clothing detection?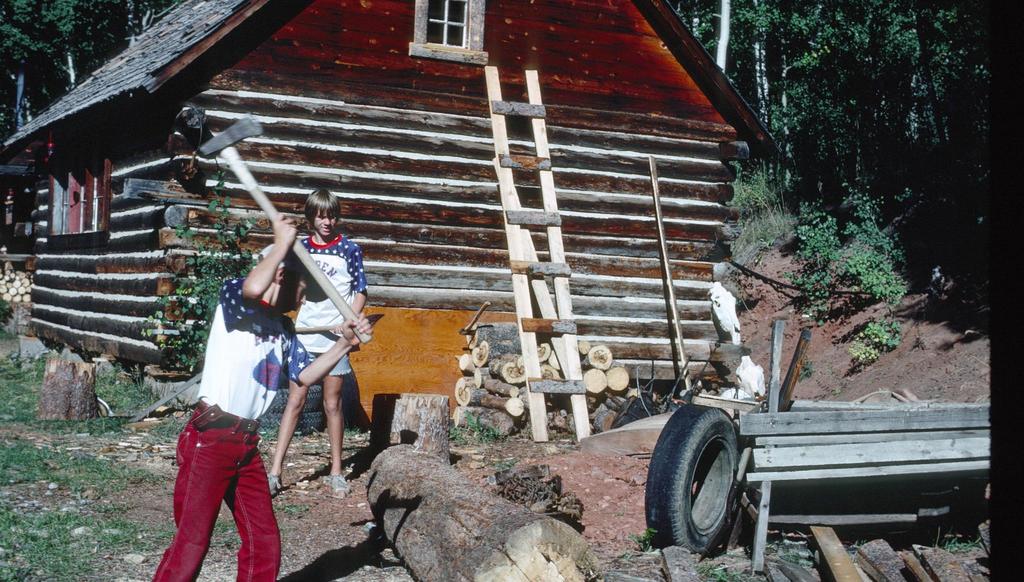
rect(282, 220, 368, 378)
